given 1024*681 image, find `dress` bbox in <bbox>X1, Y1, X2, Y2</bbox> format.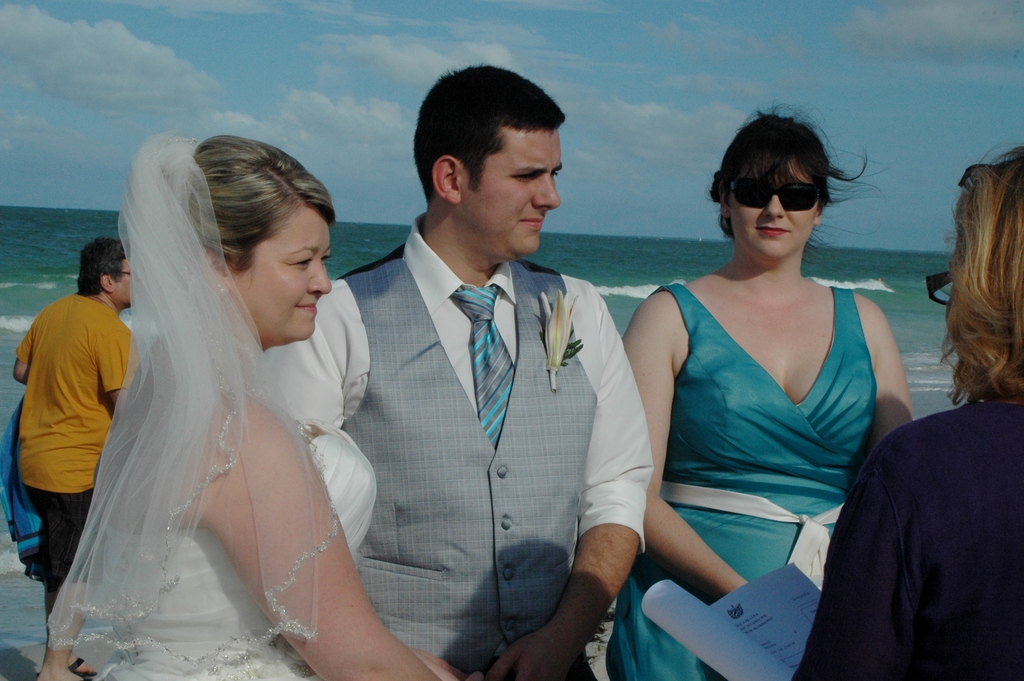
<bbox>617, 231, 906, 578</bbox>.
